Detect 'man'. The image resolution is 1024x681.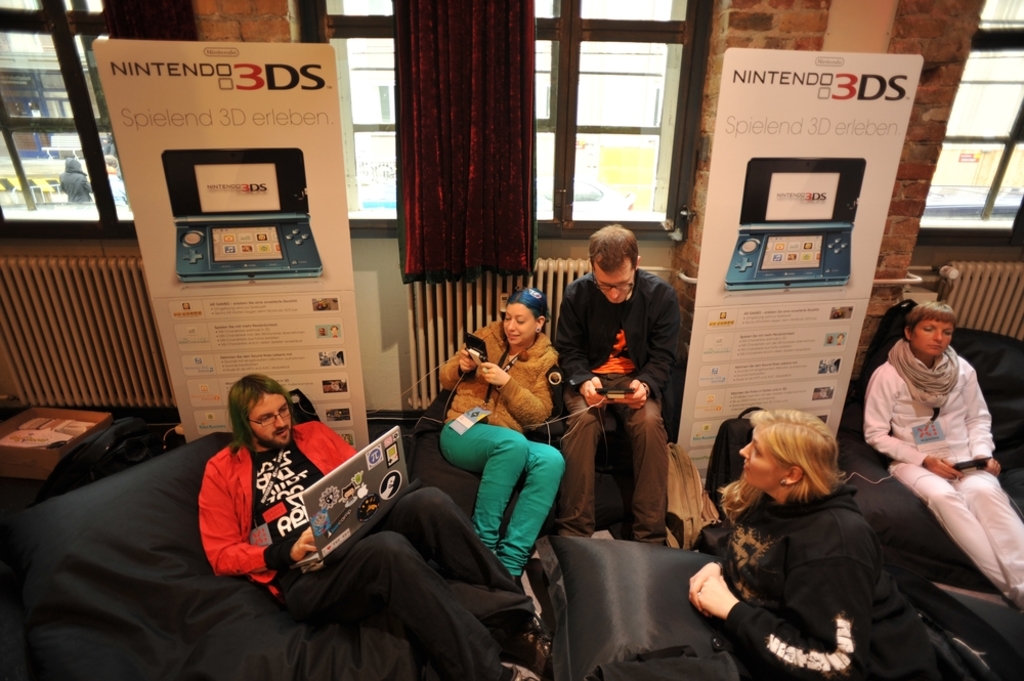
[left=197, top=371, right=539, bottom=680].
